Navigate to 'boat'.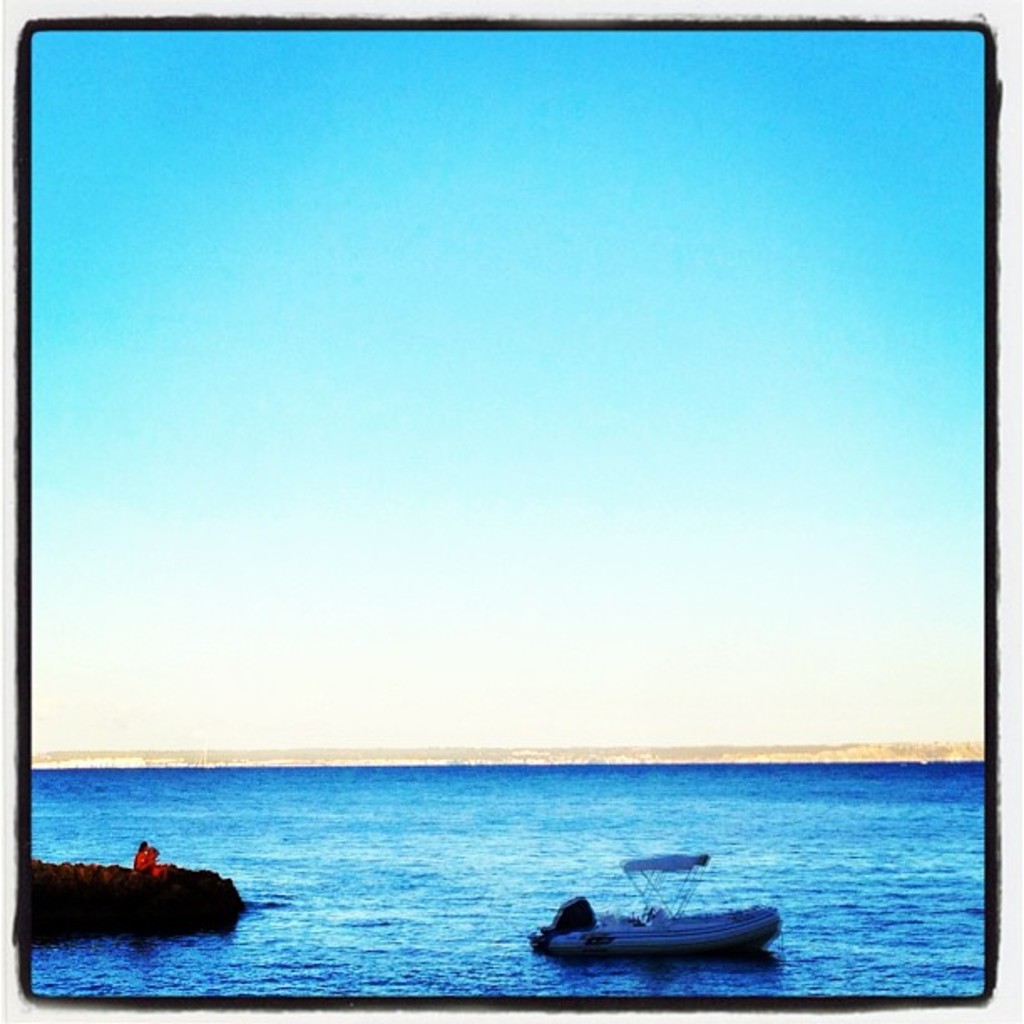
Navigation target: crop(544, 847, 783, 959).
